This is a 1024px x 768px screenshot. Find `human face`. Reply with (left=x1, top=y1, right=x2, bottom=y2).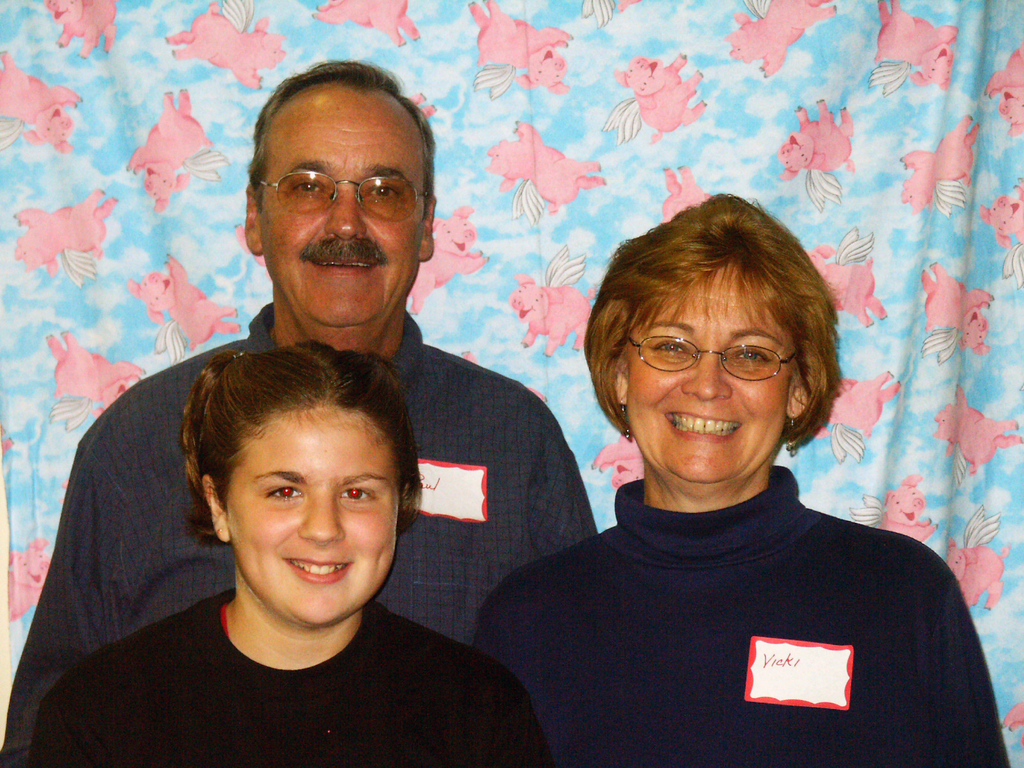
(left=622, top=261, right=801, bottom=478).
